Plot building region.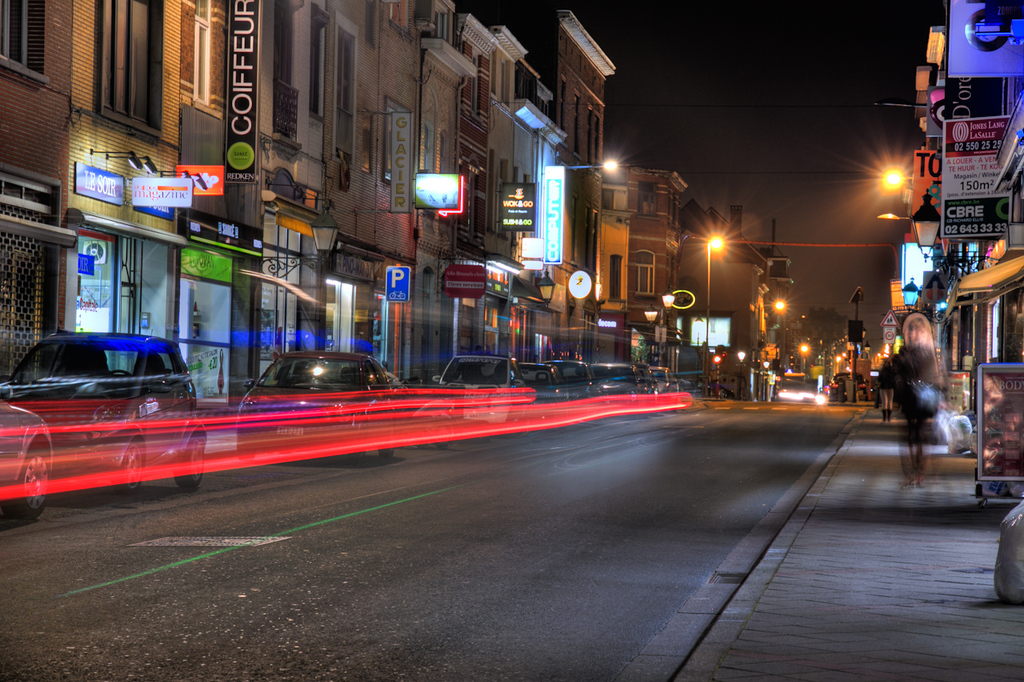
Plotted at <region>613, 166, 692, 377</region>.
